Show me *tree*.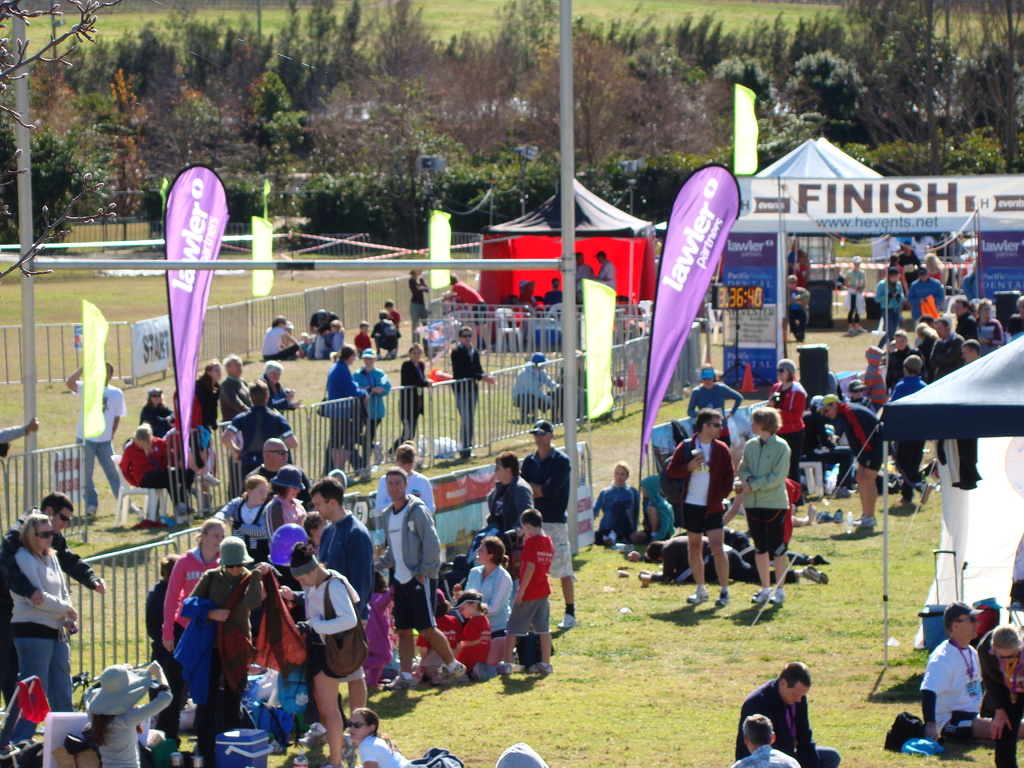
*tree* is here: bbox=[255, 65, 300, 131].
